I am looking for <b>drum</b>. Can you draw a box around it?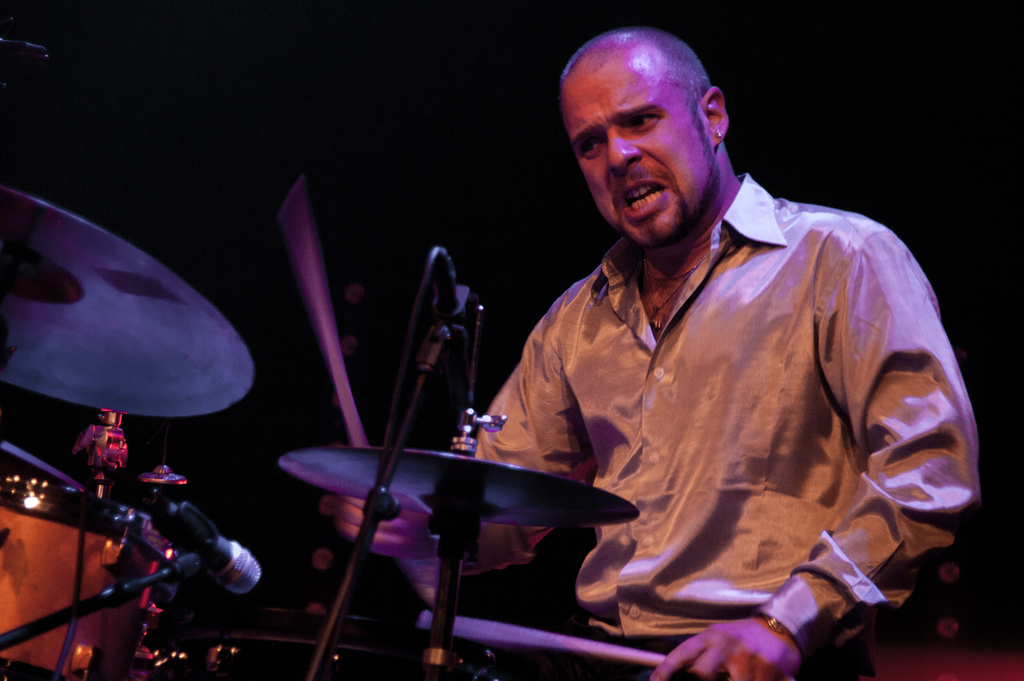
Sure, the bounding box is box(0, 445, 192, 680).
